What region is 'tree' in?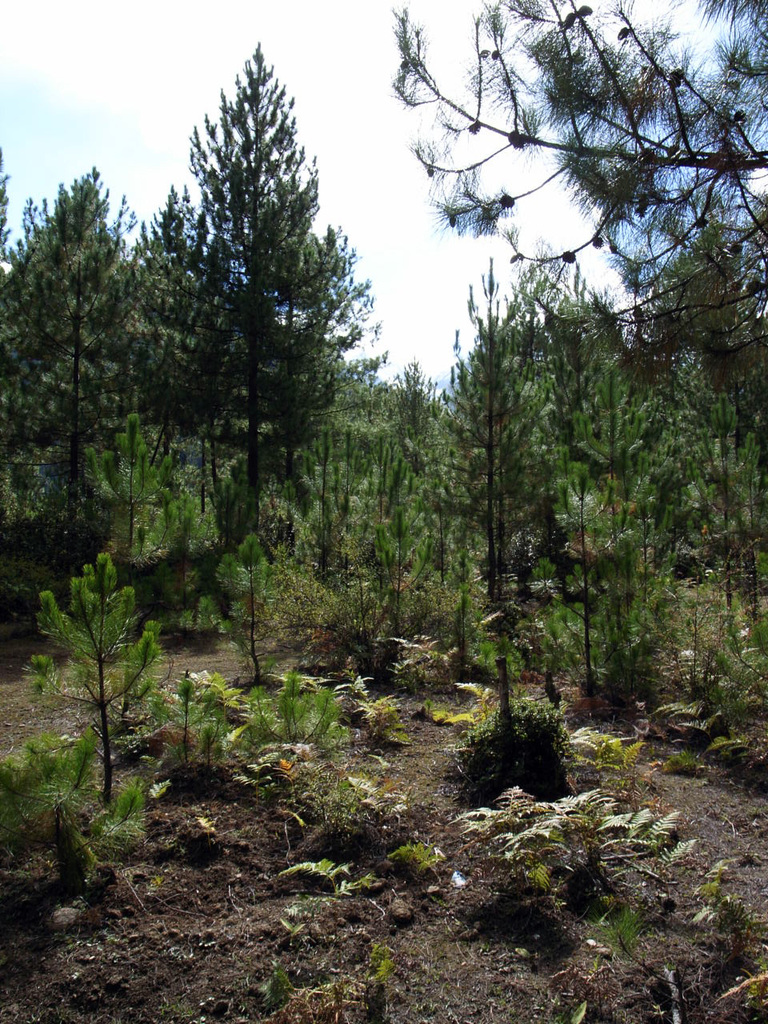
box=[0, 142, 123, 599].
